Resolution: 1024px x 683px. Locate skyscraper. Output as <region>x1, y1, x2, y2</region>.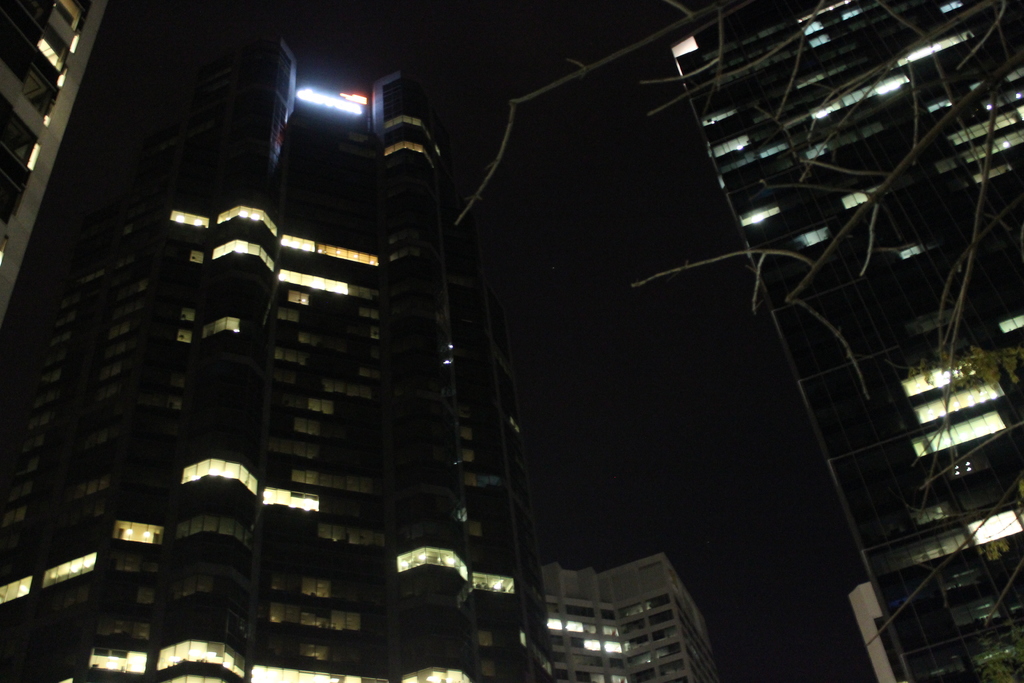
<region>12, 0, 600, 682</region>.
